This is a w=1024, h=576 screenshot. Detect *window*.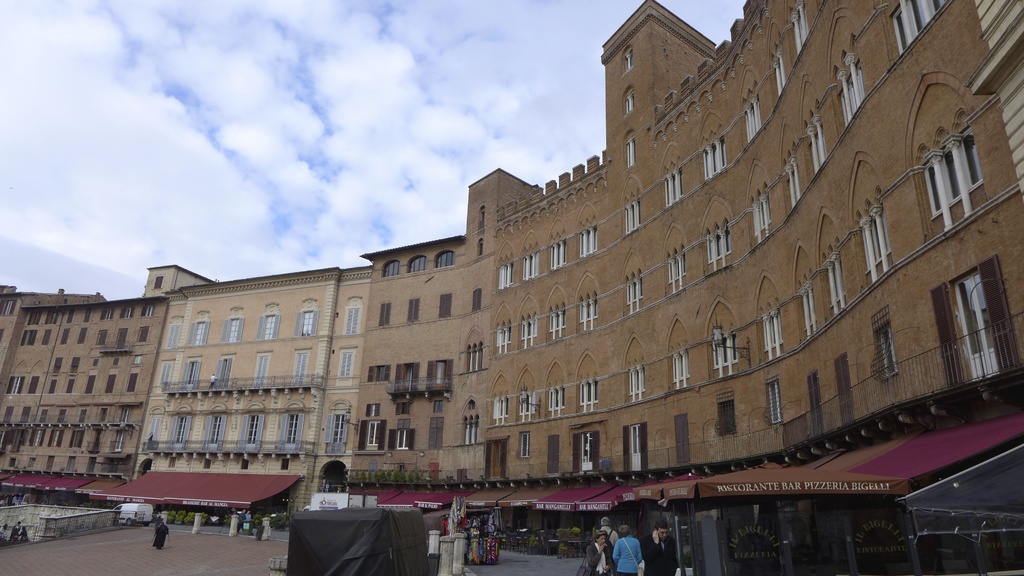
{"x1": 128, "y1": 371, "x2": 138, "y2": 396}.
